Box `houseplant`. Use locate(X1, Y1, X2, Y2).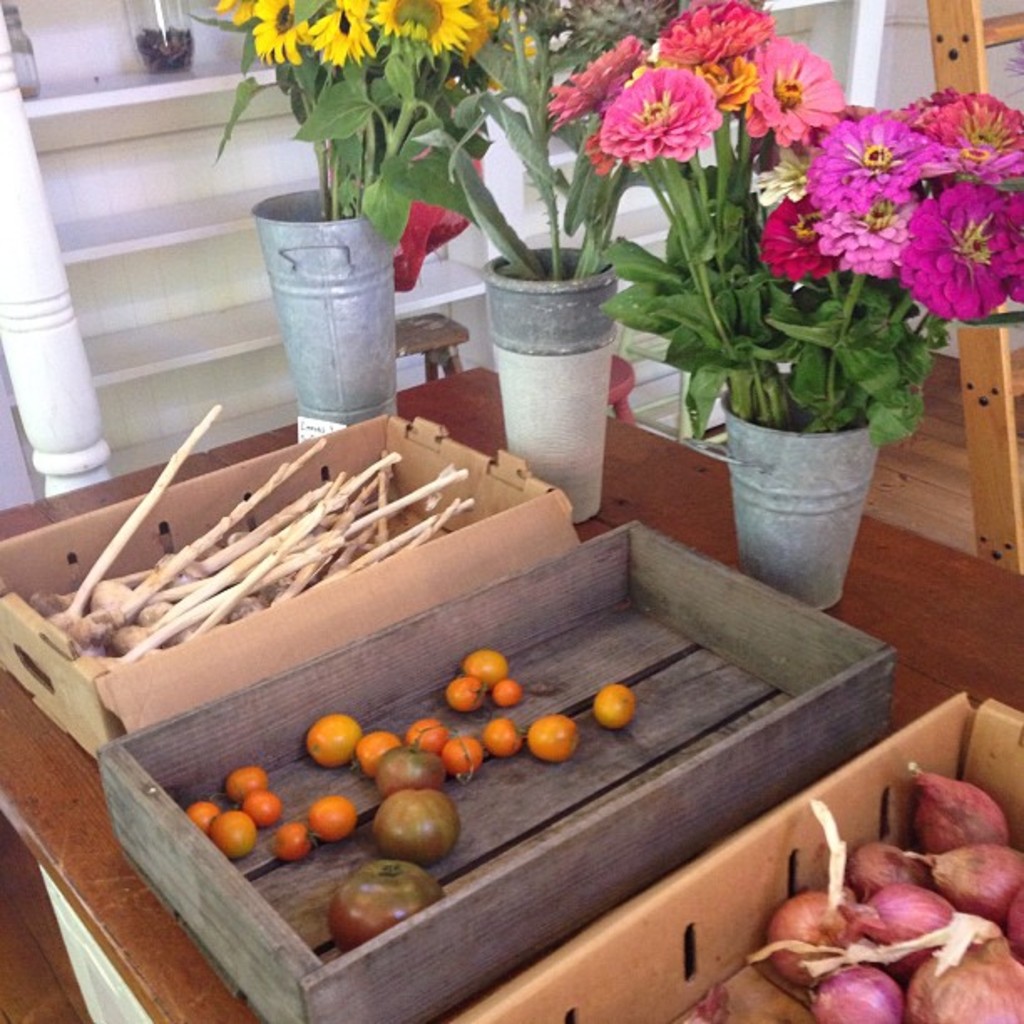
locate(189, 0, 505, 422).
